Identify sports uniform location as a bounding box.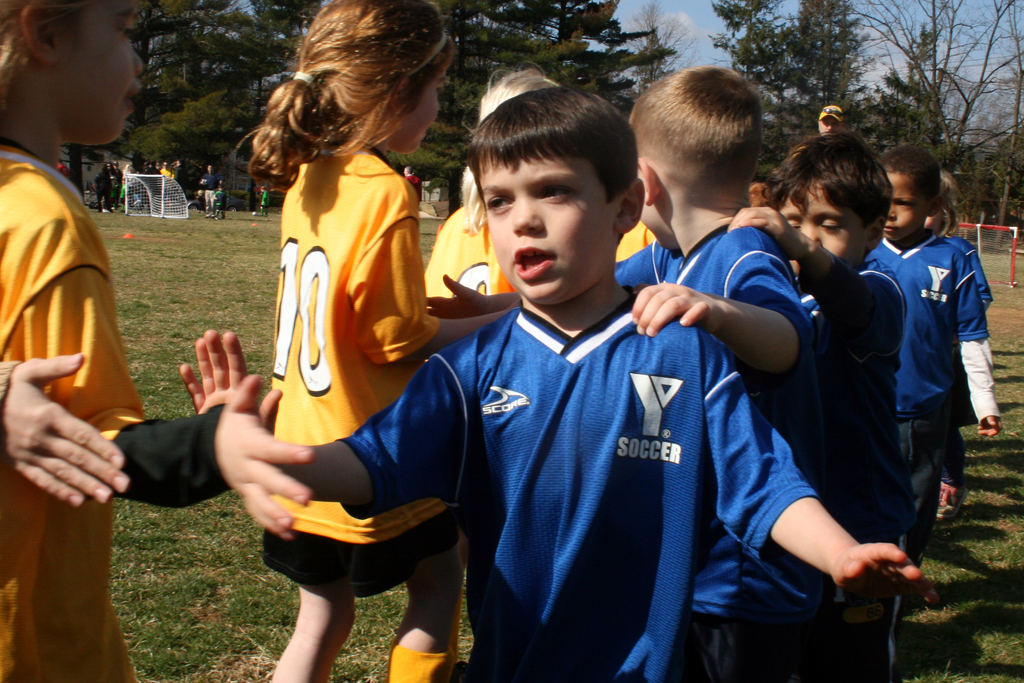
BBox(862, 247, 996, 603).
